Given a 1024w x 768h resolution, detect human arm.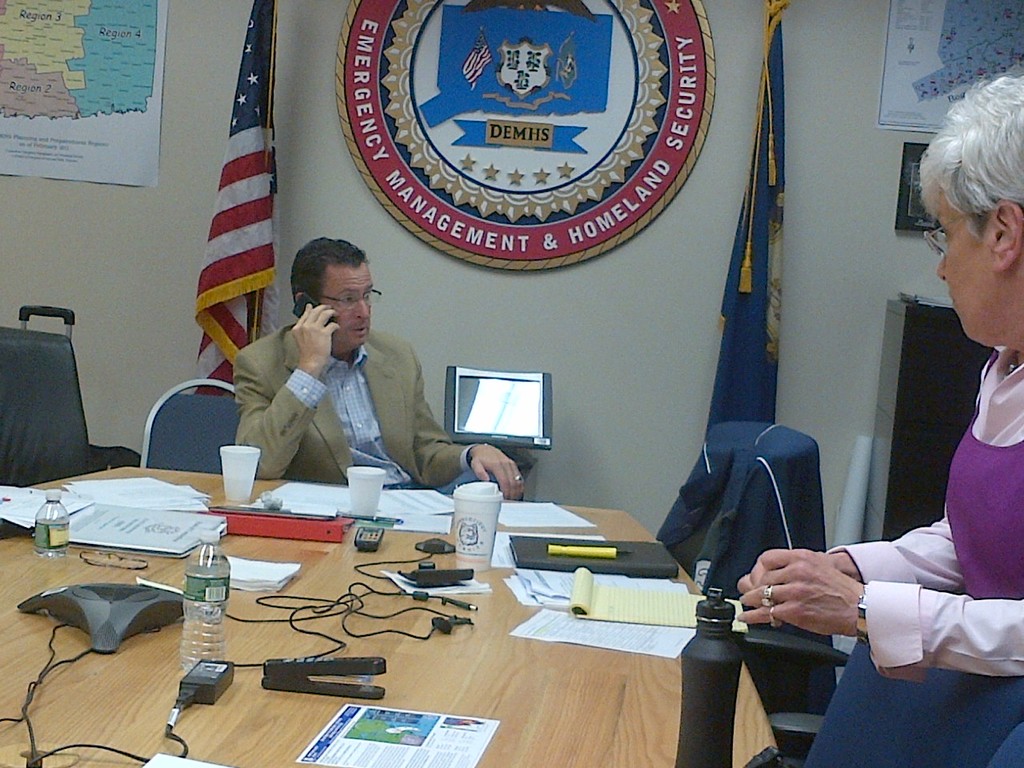
259/302/340/474.
